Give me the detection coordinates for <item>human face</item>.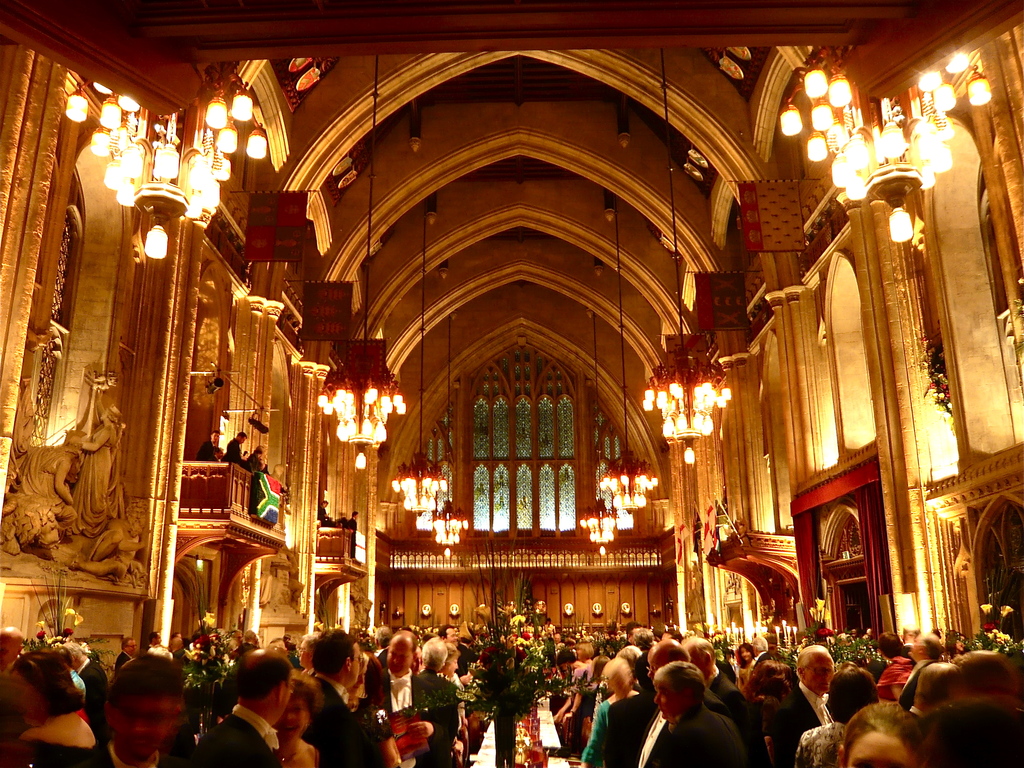
{"x1": 383, "y1": 635, "x2": 417, "y2": 674}.
